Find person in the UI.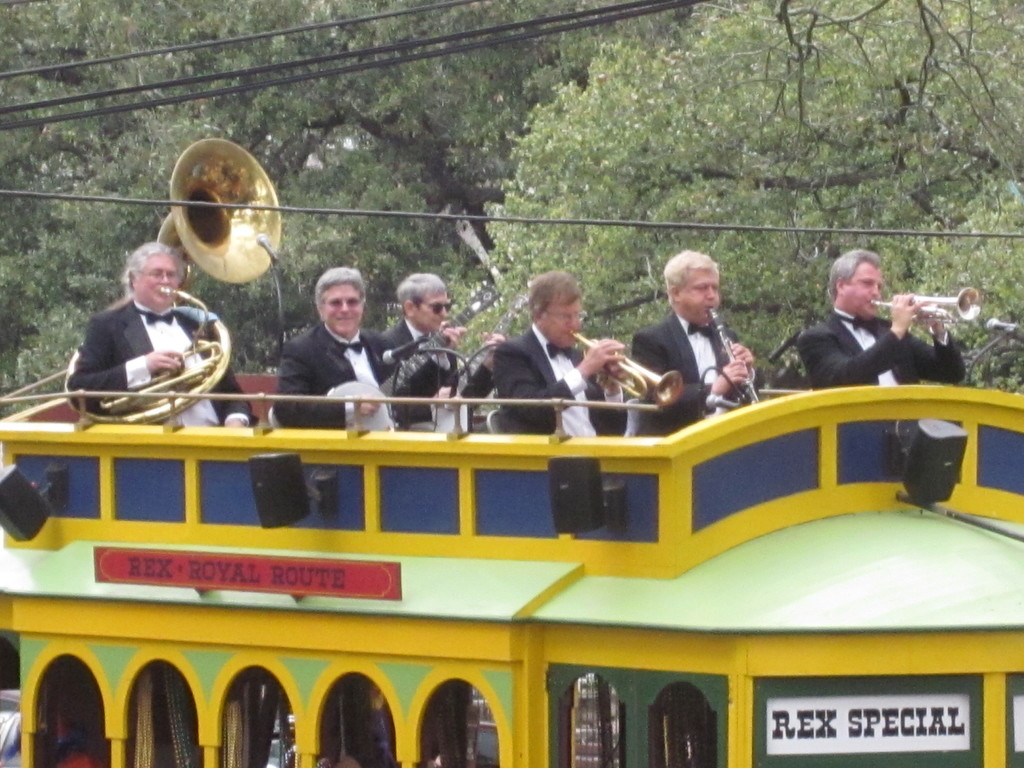
UI element at 632, 246, 764, 435.
